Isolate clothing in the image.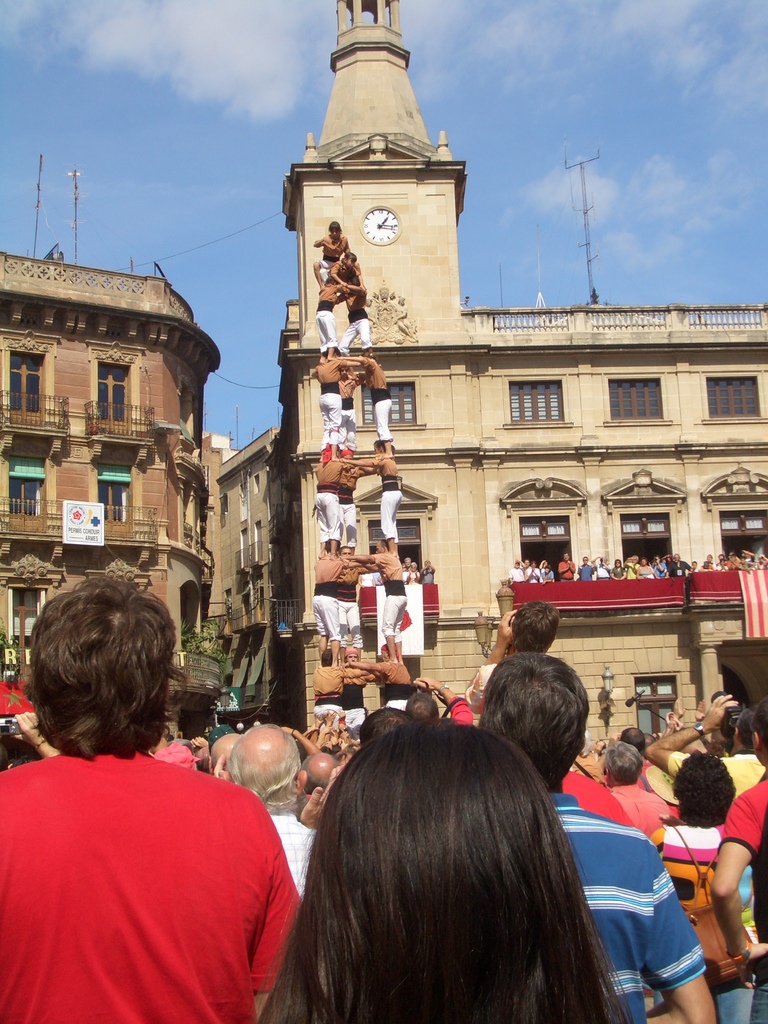
Isolated region: (332,257,363,283).
